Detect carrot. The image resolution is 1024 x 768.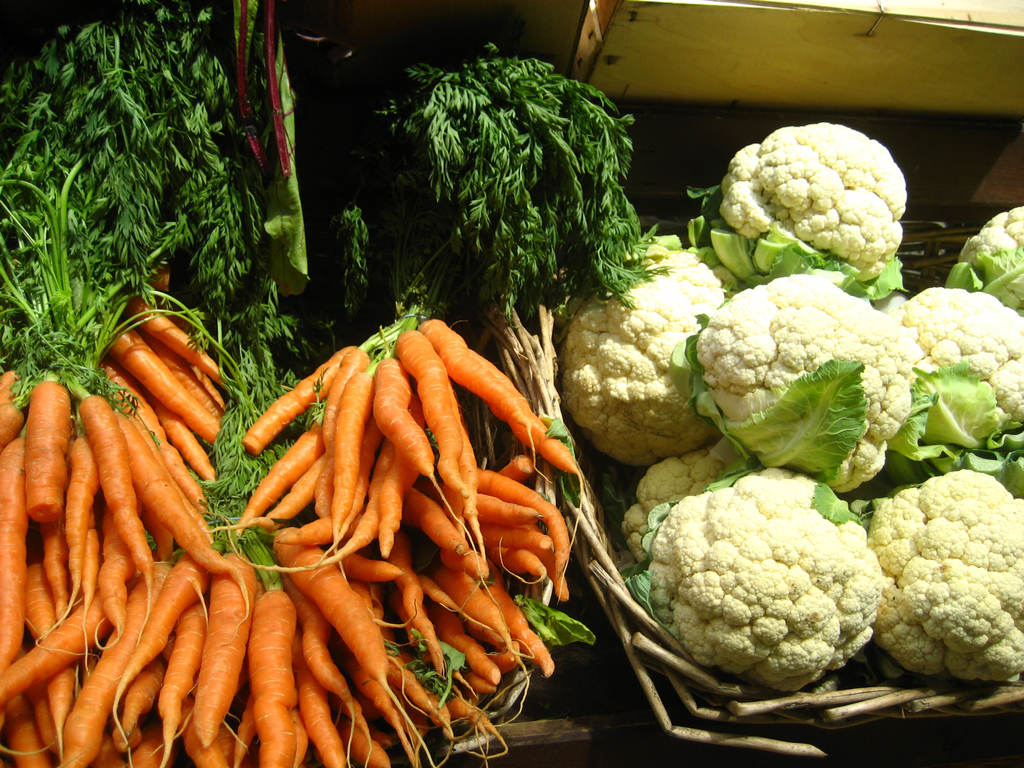
locate(416, 314, 589, 601).
